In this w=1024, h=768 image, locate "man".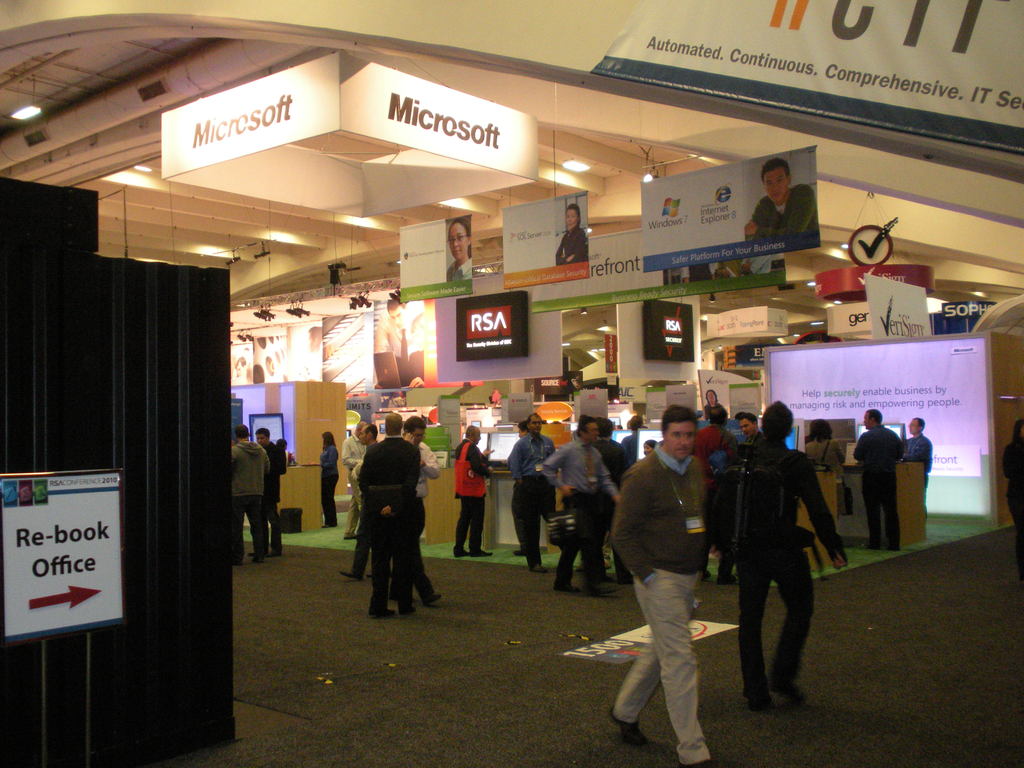
Bounding box: l=845, t=406, r=909, b=552.
